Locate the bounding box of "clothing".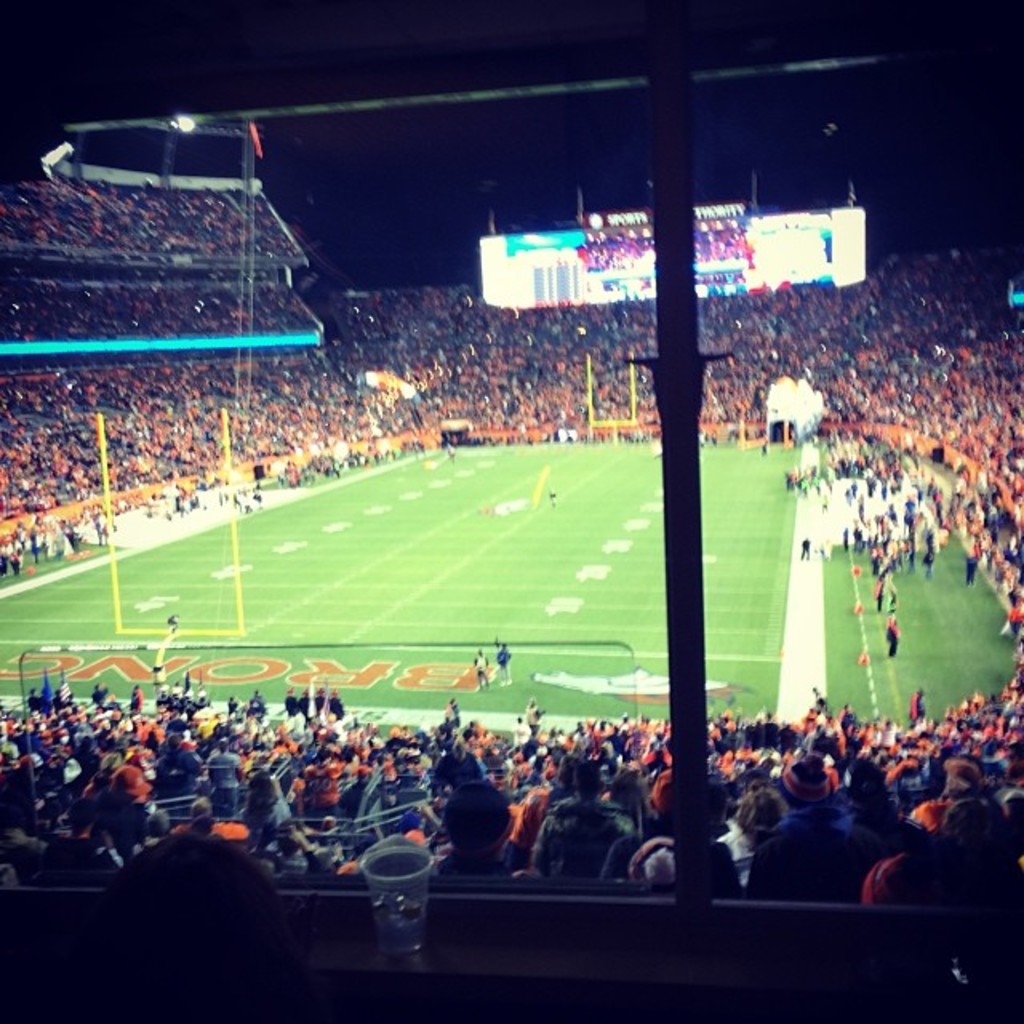
Bounding box: <box>474,658,488,685</box>.
